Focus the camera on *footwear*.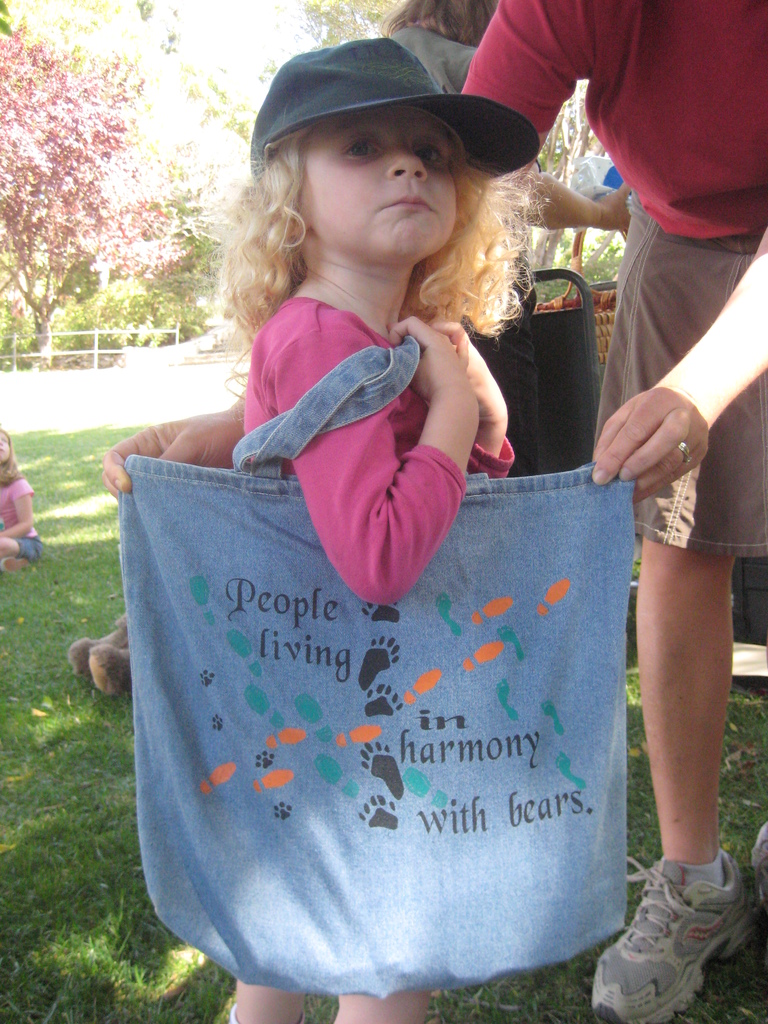
Focus region: locate(614, 845, 749, 1010).
